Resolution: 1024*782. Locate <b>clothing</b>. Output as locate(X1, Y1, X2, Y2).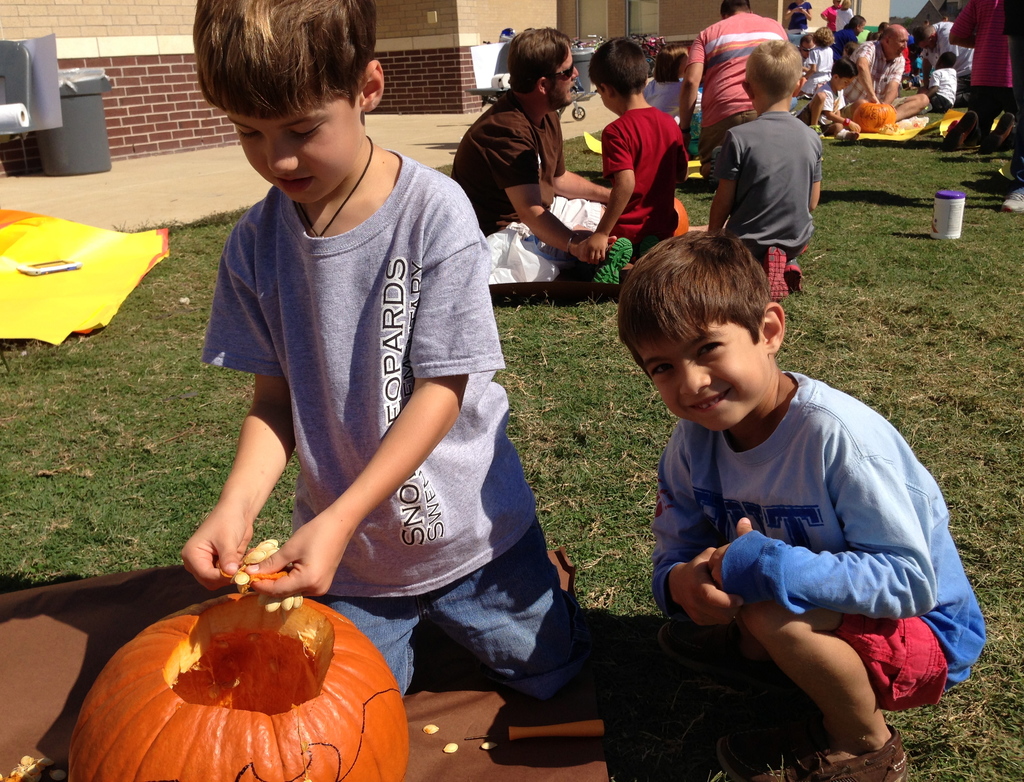
locate(451, 94, 561, 257).
